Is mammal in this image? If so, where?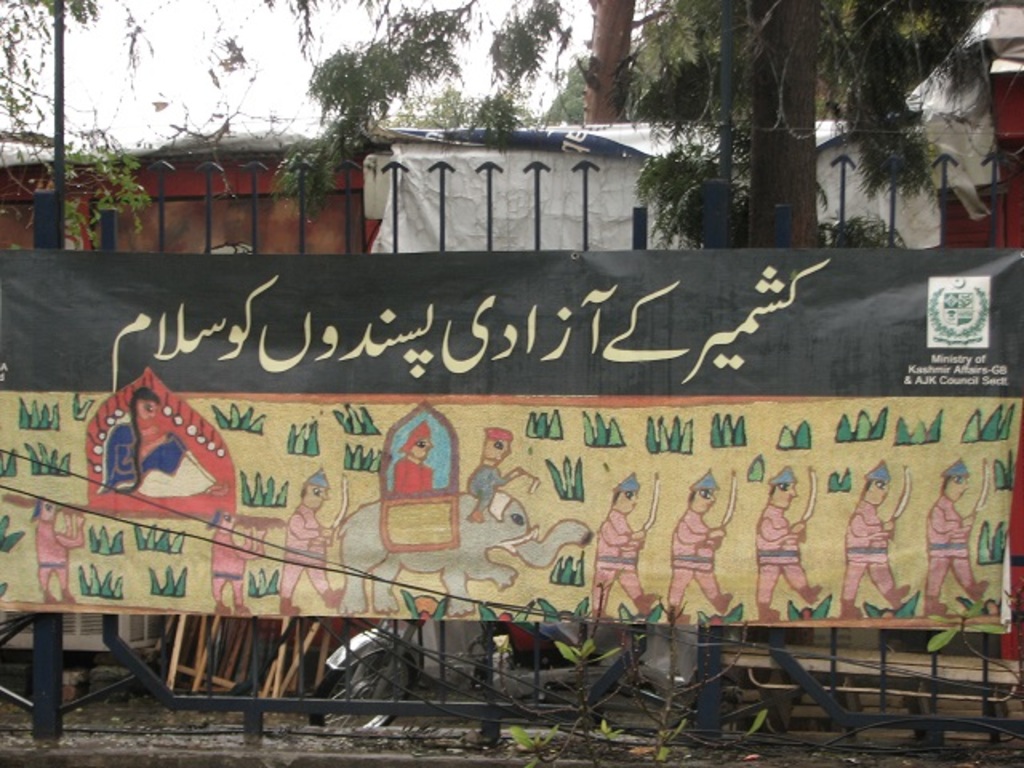
Yes, at left=336, top=491, right=589, bottom=613.
